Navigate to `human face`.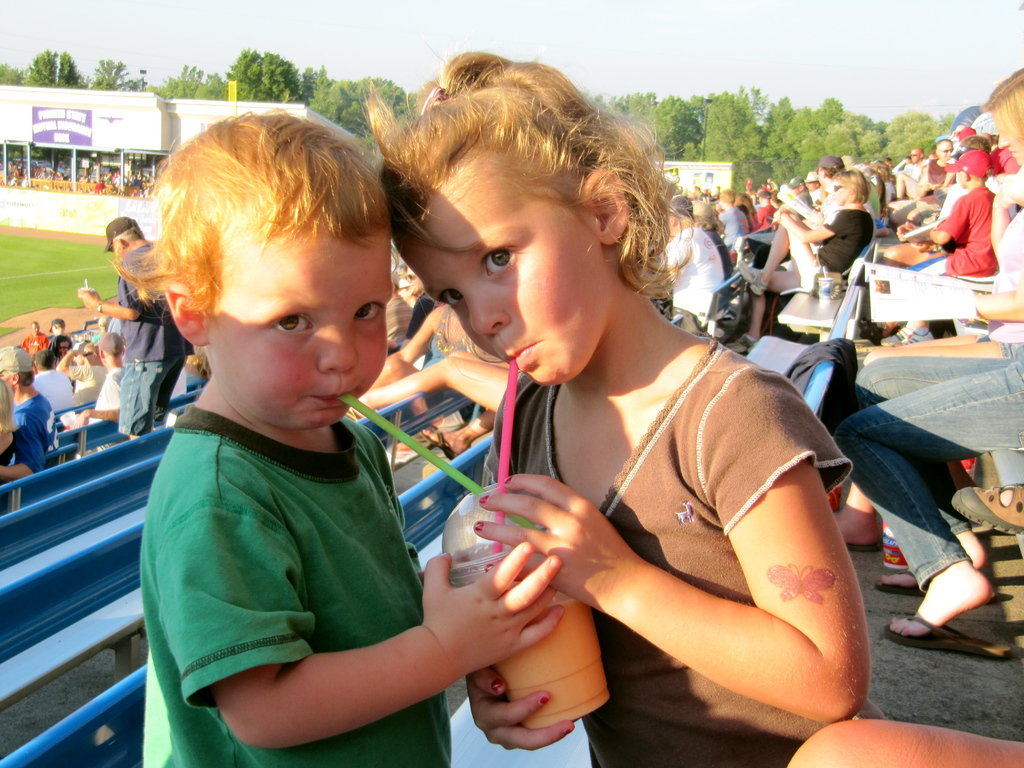
Navigation target: 815 169 824 186.
